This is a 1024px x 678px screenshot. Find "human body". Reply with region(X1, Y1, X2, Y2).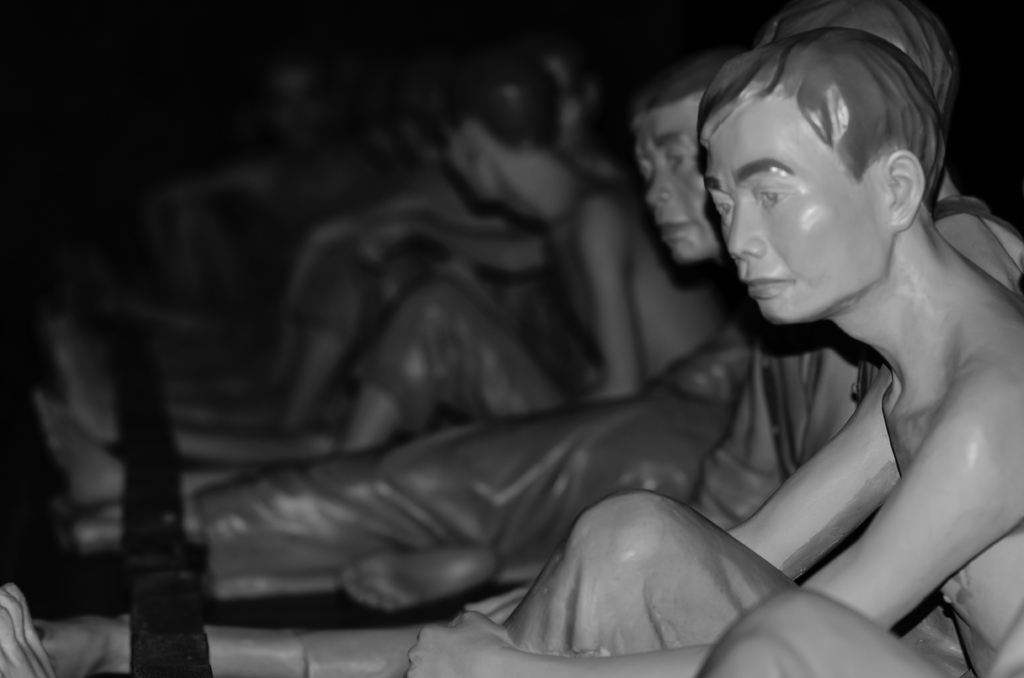
region(81, 195, 724, 480).
